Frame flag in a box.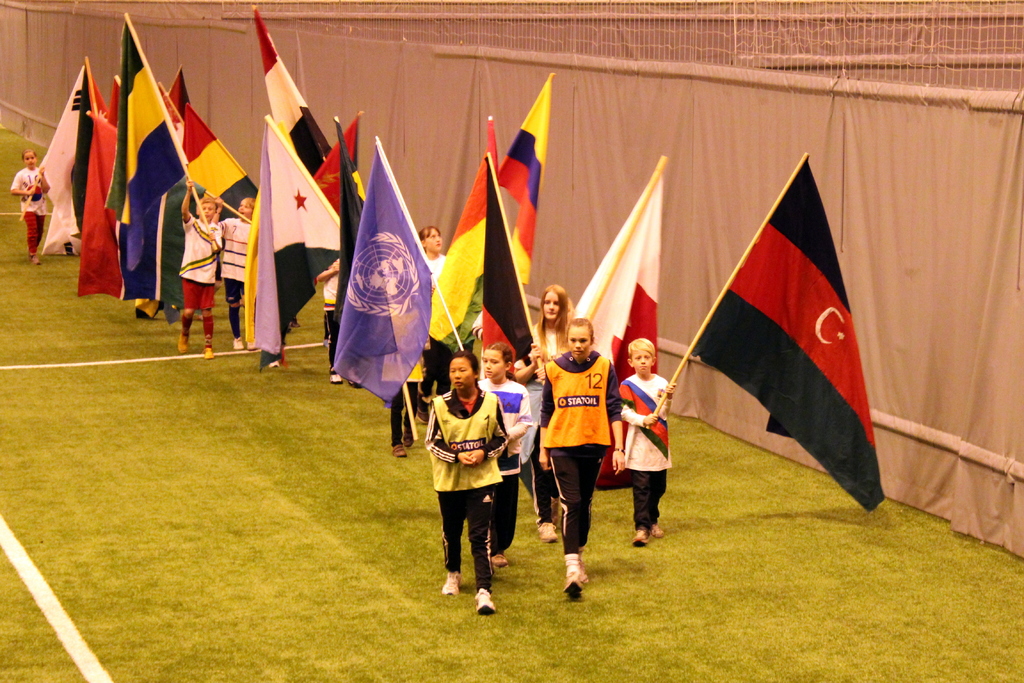
(left=244, top=120, right=344, bottom=373).
